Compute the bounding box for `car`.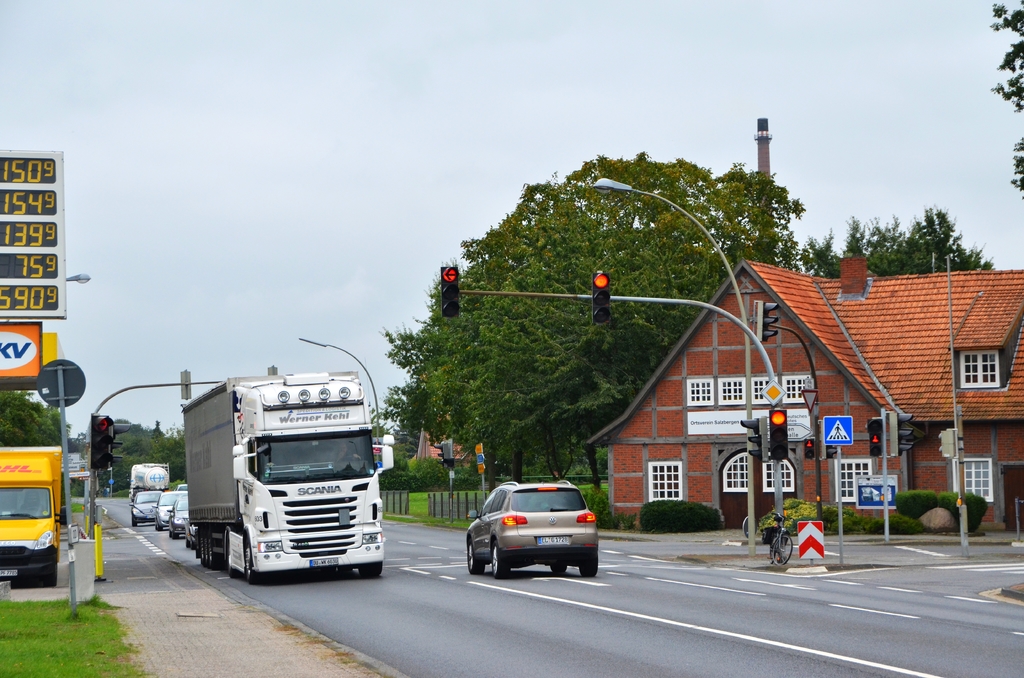
x1=458, y1=487, x2=594, y2=581.
